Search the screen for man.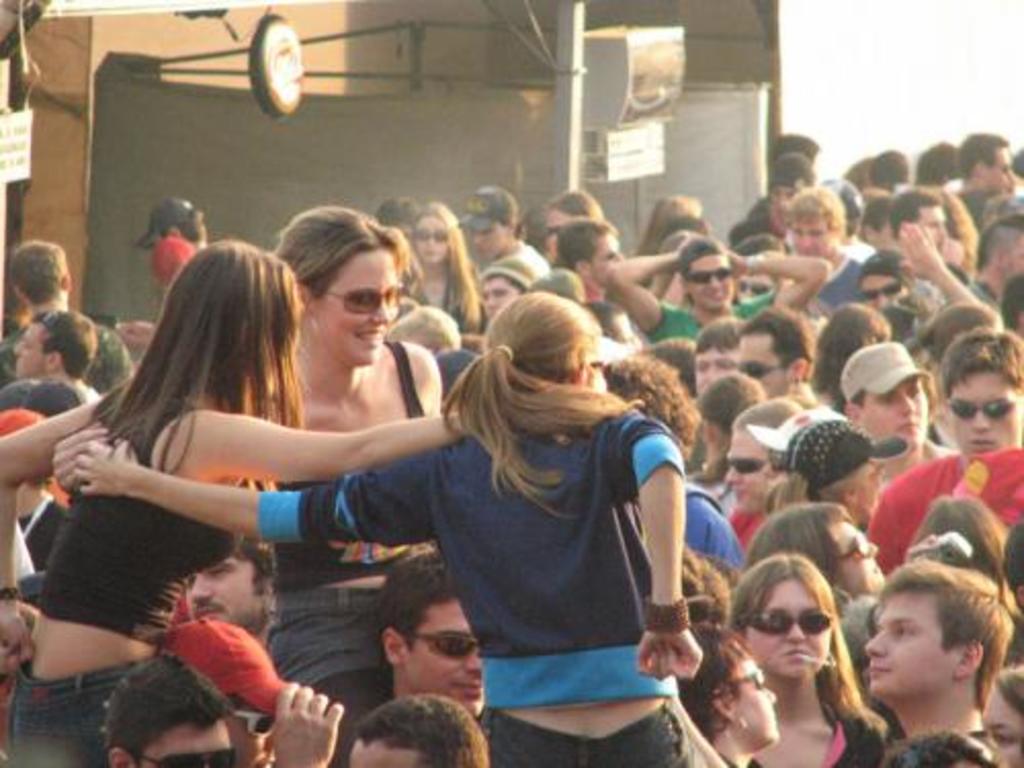
Found at 737, 307, 840, 420.
